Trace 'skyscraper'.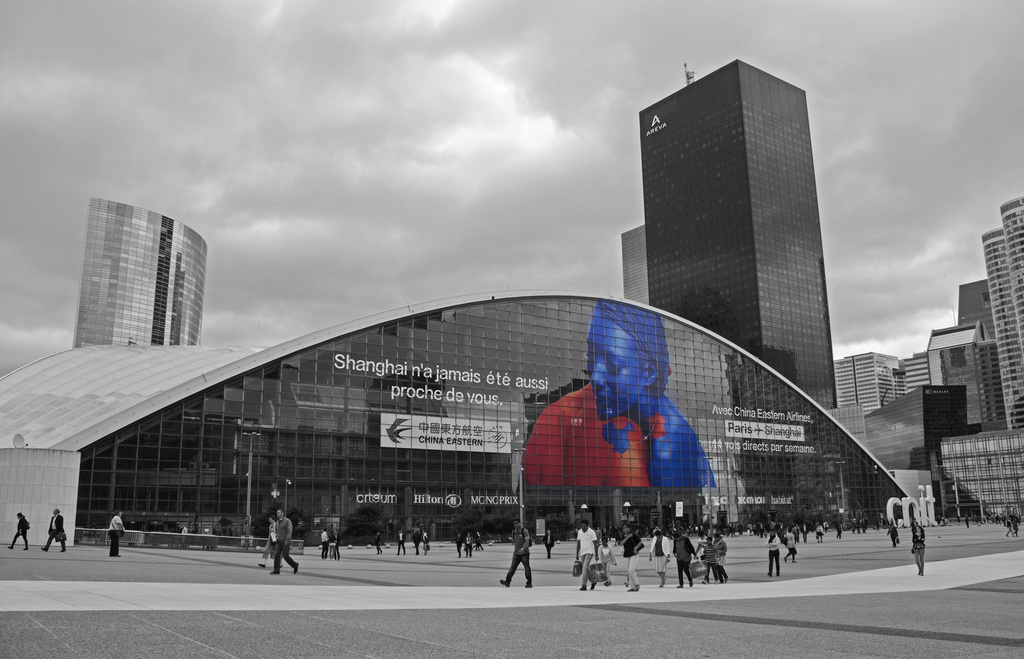
Traced to bbox=[1002, 197, 1023, 348].
